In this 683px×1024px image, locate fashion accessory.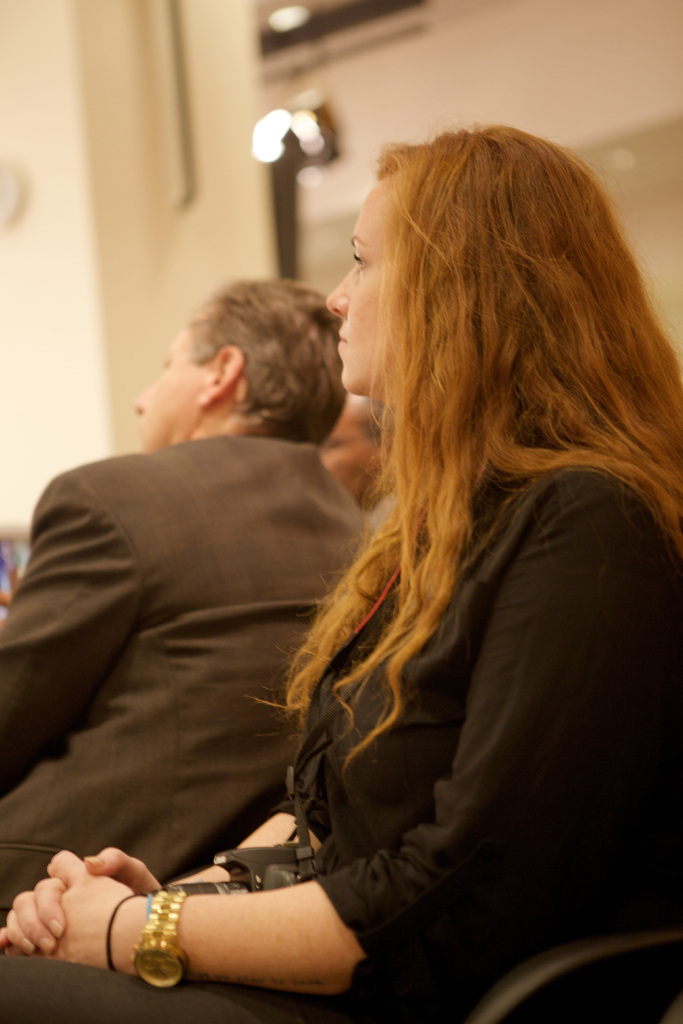
Bounding box: [126,886,191,988].
